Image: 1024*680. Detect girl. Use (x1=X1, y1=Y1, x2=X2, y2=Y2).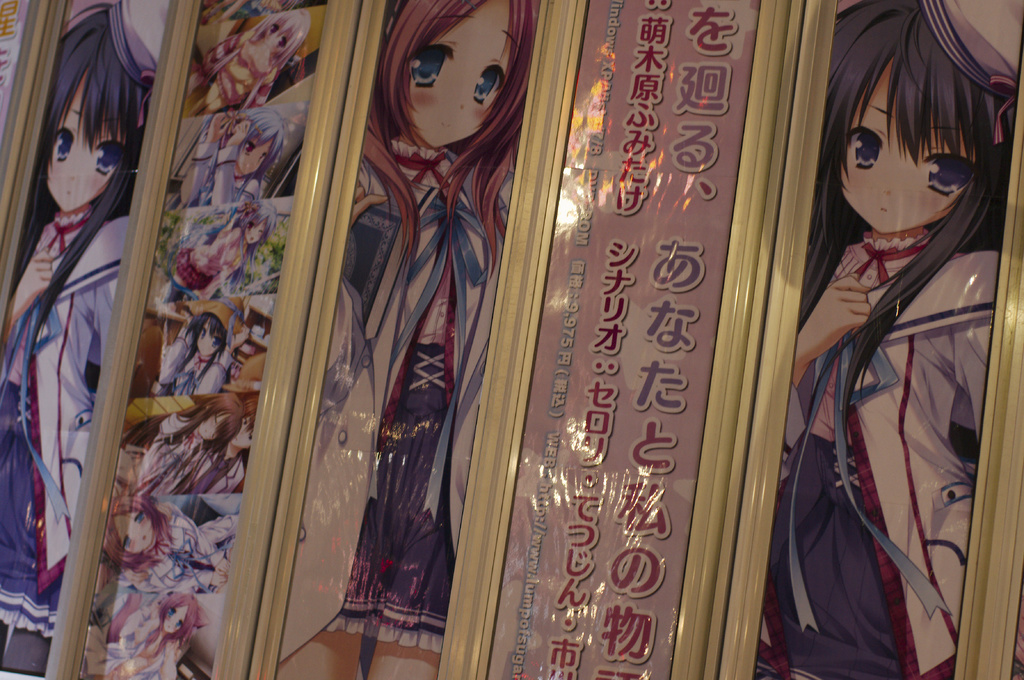
(x1=750, y1=0, x2=1020, y2=679).
